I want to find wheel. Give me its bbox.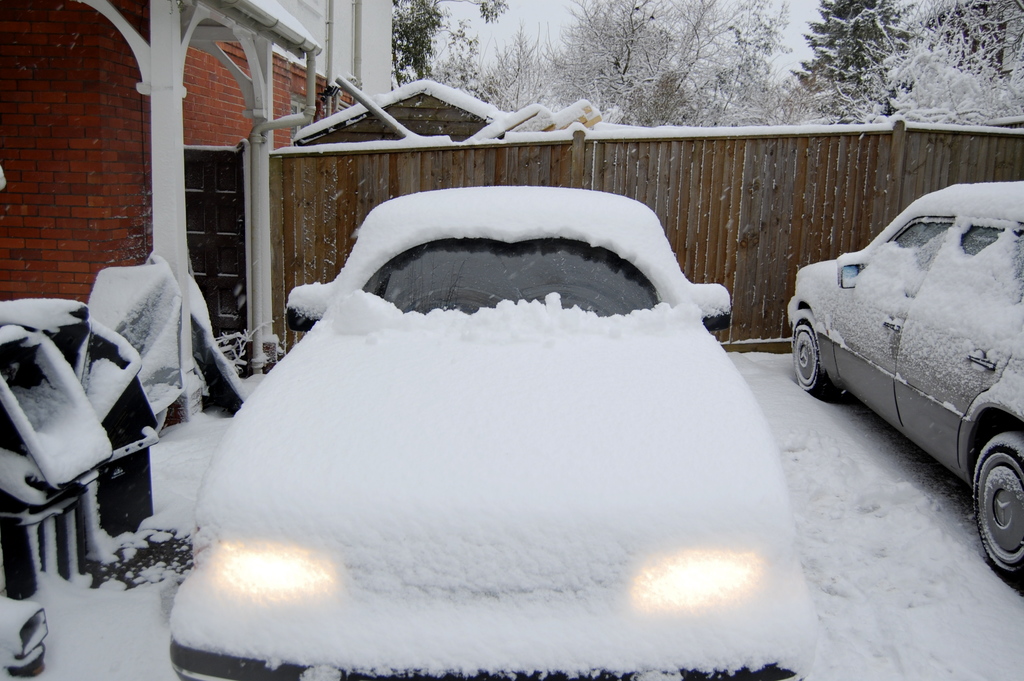
793/306/842/399.
